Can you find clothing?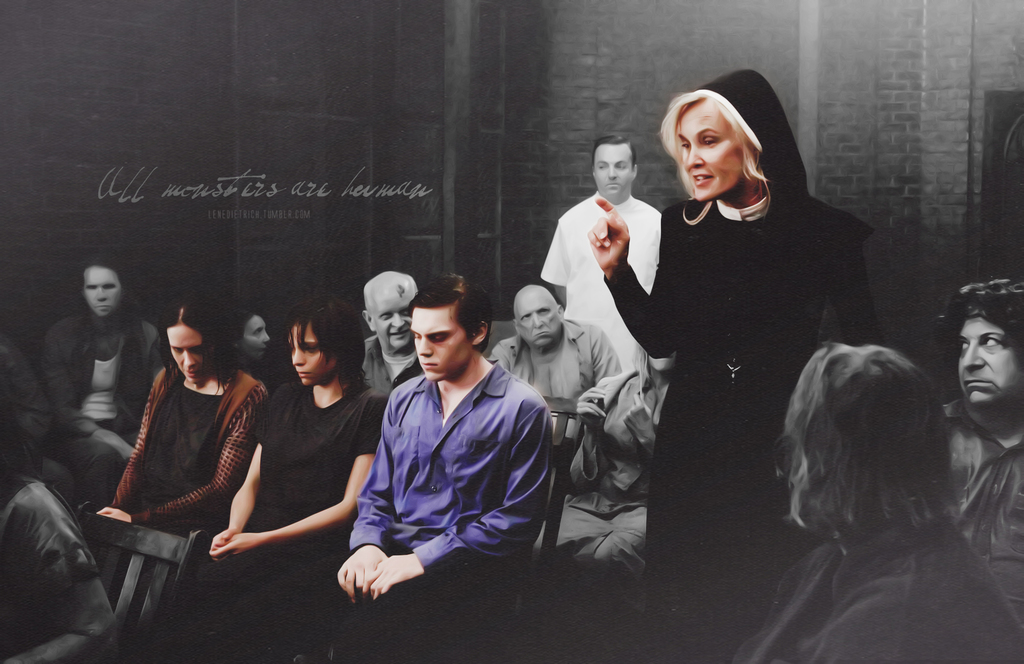
Yes, bounding box: detection(112, 329, 249, 558).
